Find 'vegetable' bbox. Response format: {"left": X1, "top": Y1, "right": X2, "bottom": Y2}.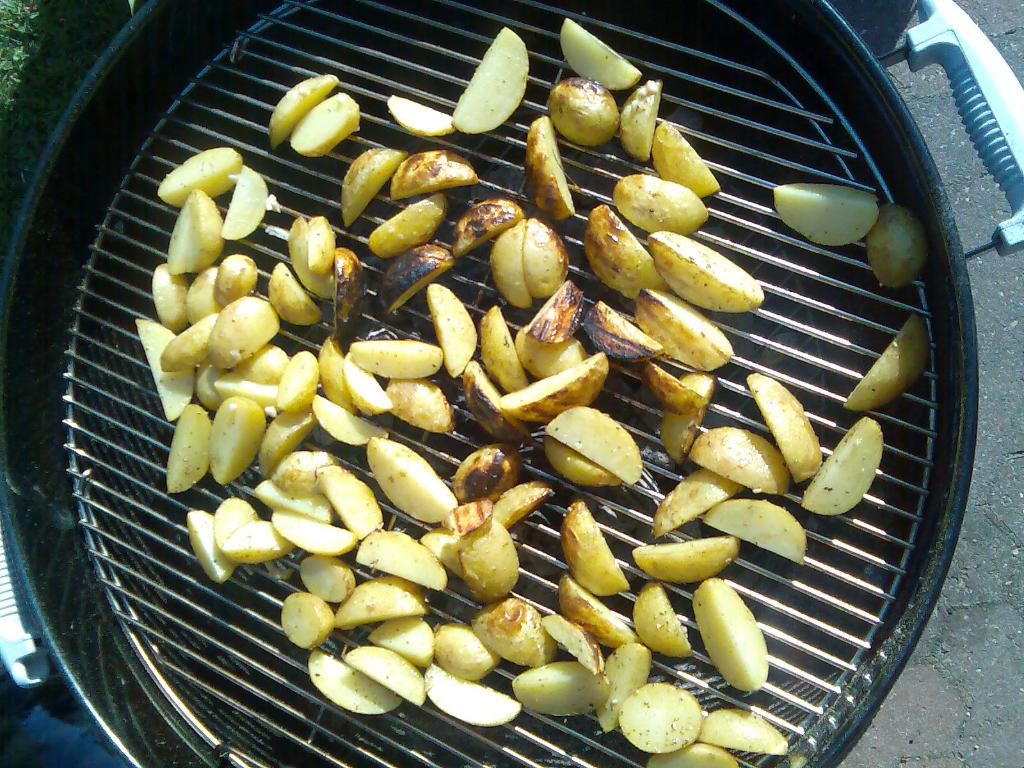
{"left": 546, "top": 63, "right": 643, "bottom": 134}.
